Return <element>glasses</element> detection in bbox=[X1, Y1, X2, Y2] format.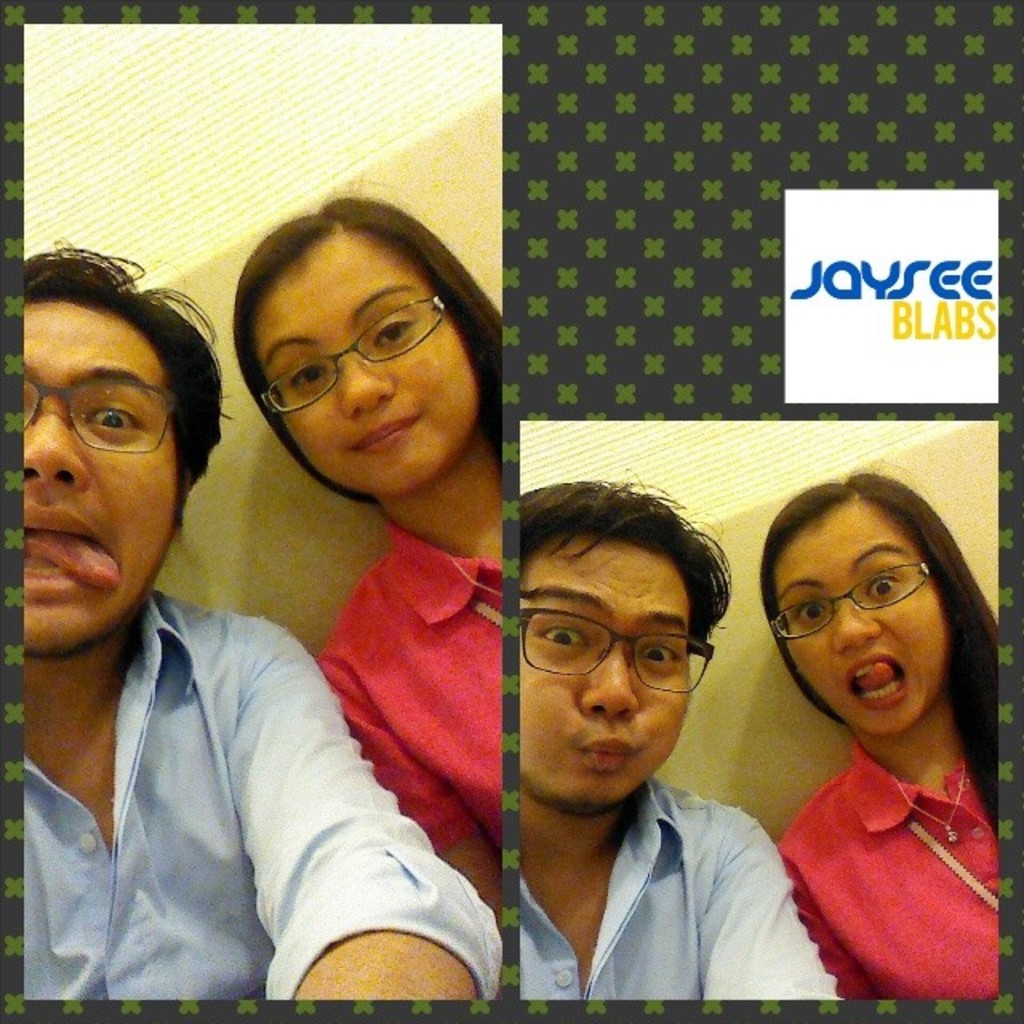
bbox=[18, 376, 182, 456].
